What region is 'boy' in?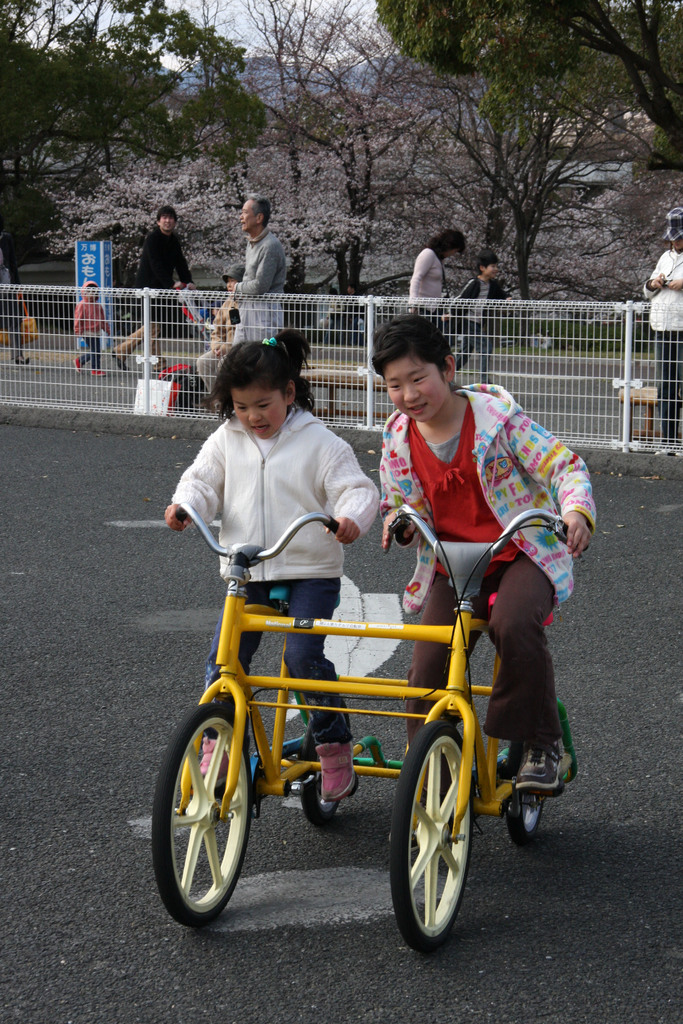
detection(69, 278, 111, 378).
